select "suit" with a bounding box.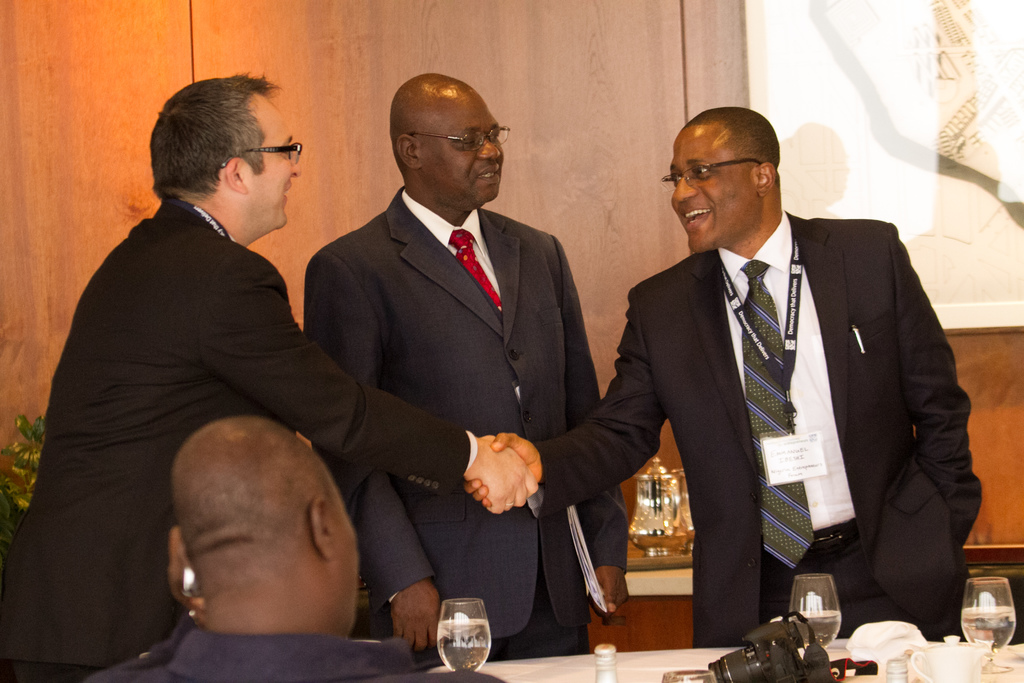
0 195 475 682.
